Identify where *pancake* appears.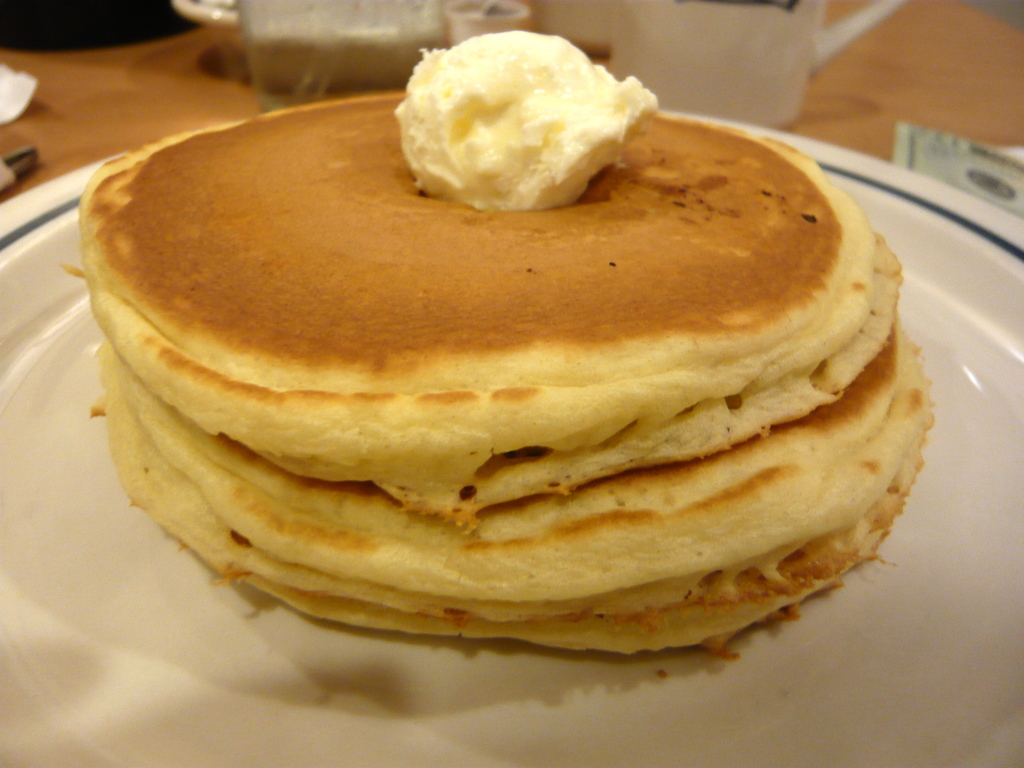
Appears at rect(100, 401, 924, 655).
